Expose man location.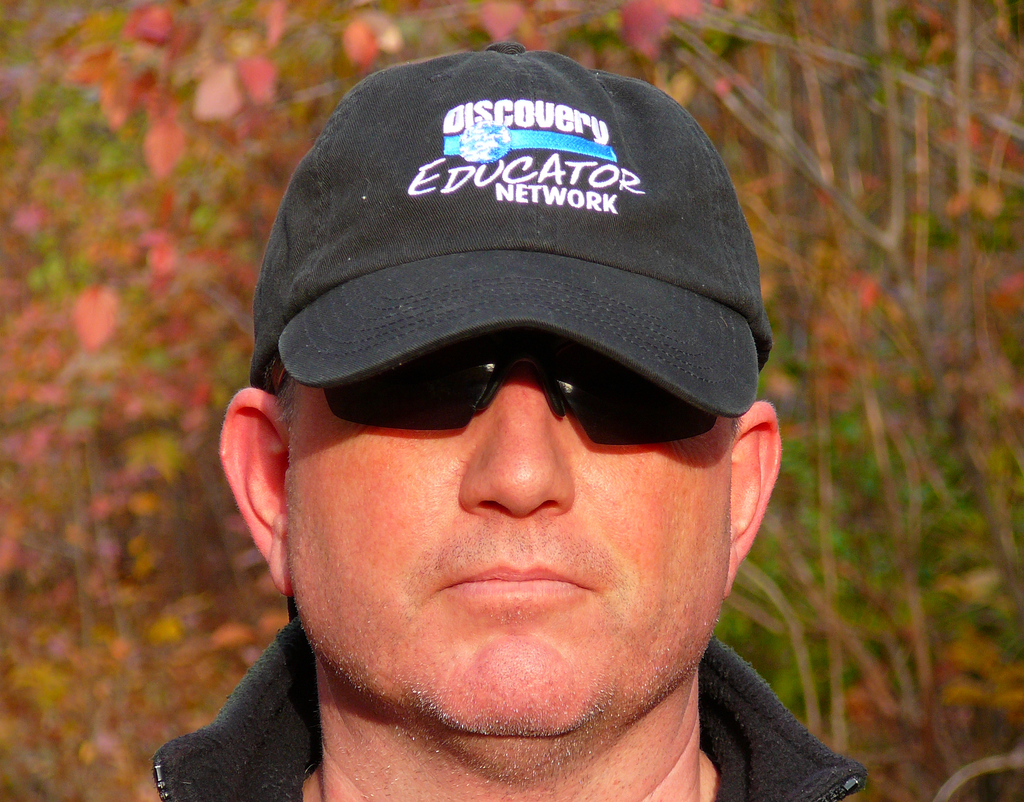
Exposed at [99, 47, 928, 801].
